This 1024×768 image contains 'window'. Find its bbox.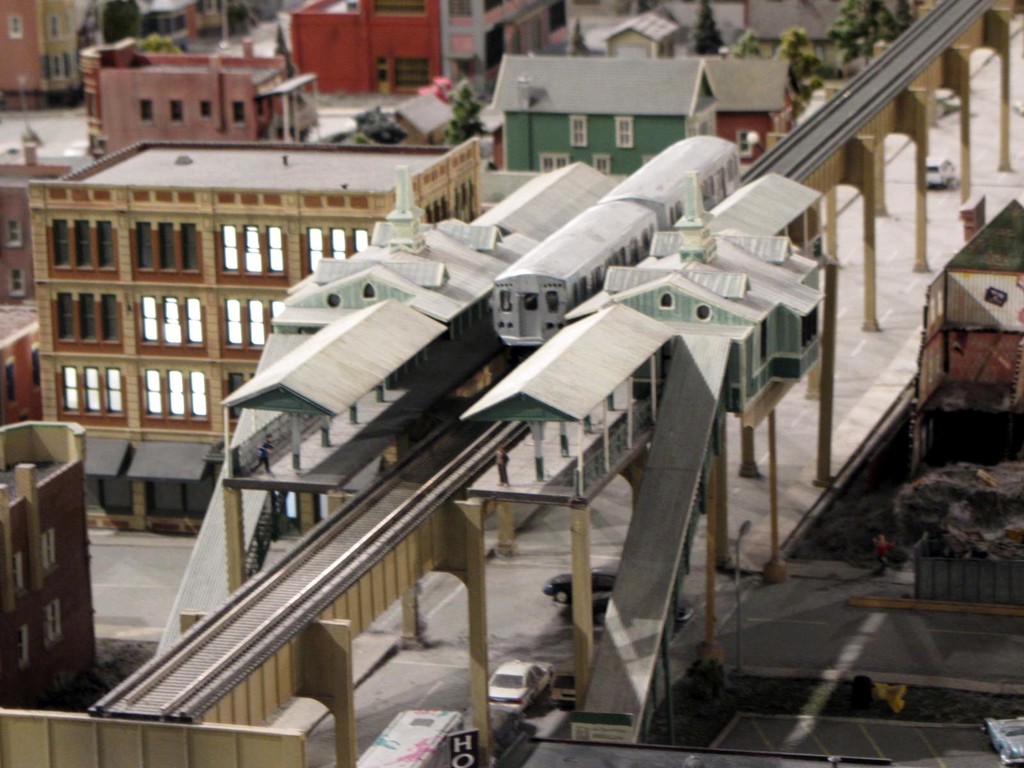
region(233, 102, 250, 127).
